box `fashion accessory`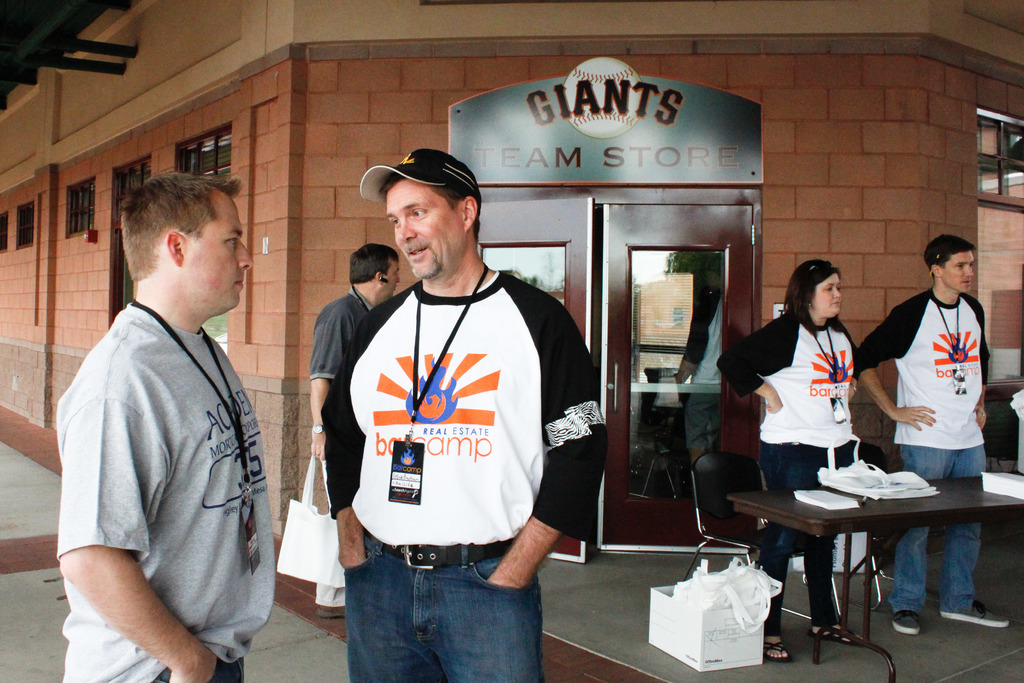
{"left": 810, "top": 624, "right": 867, "bottom": 646}
